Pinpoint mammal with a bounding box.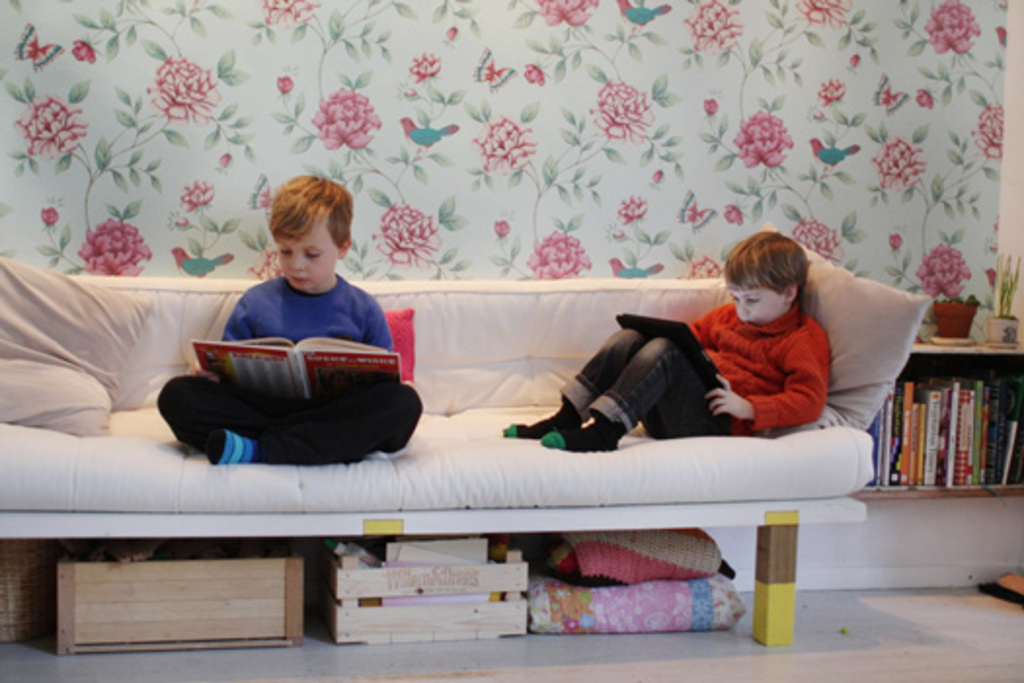
(162,201,425,492).
